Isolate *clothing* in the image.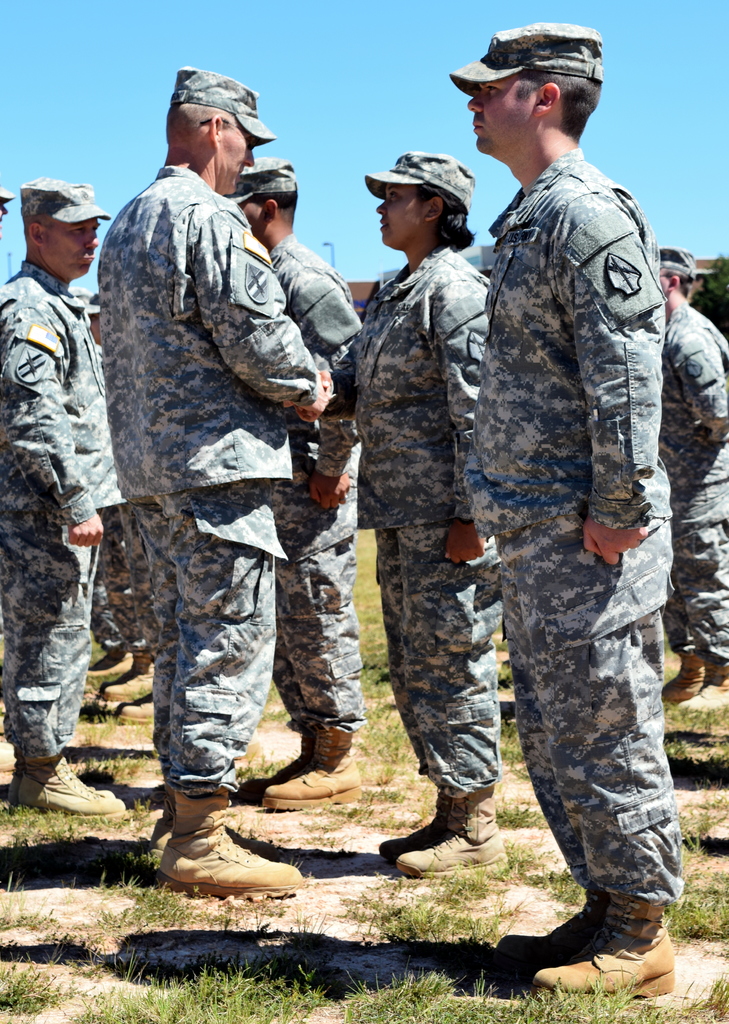
Isolated region: select_region(468, 145, 728, 899).
